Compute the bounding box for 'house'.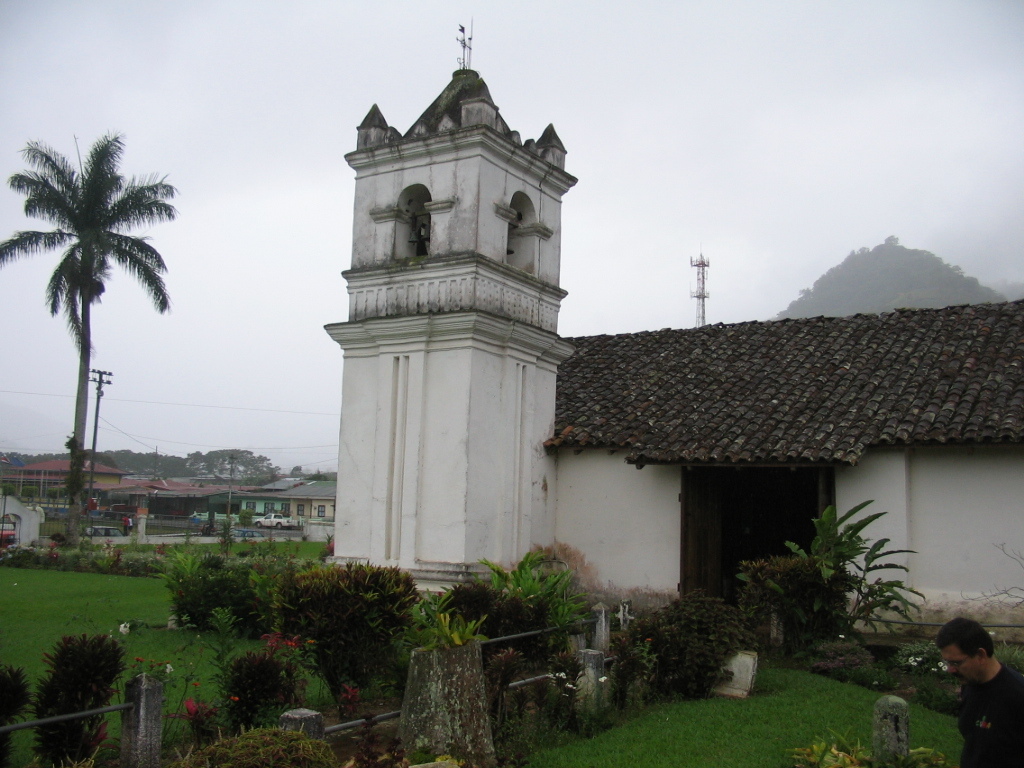
l=2, t=453, r=115, b=515.
